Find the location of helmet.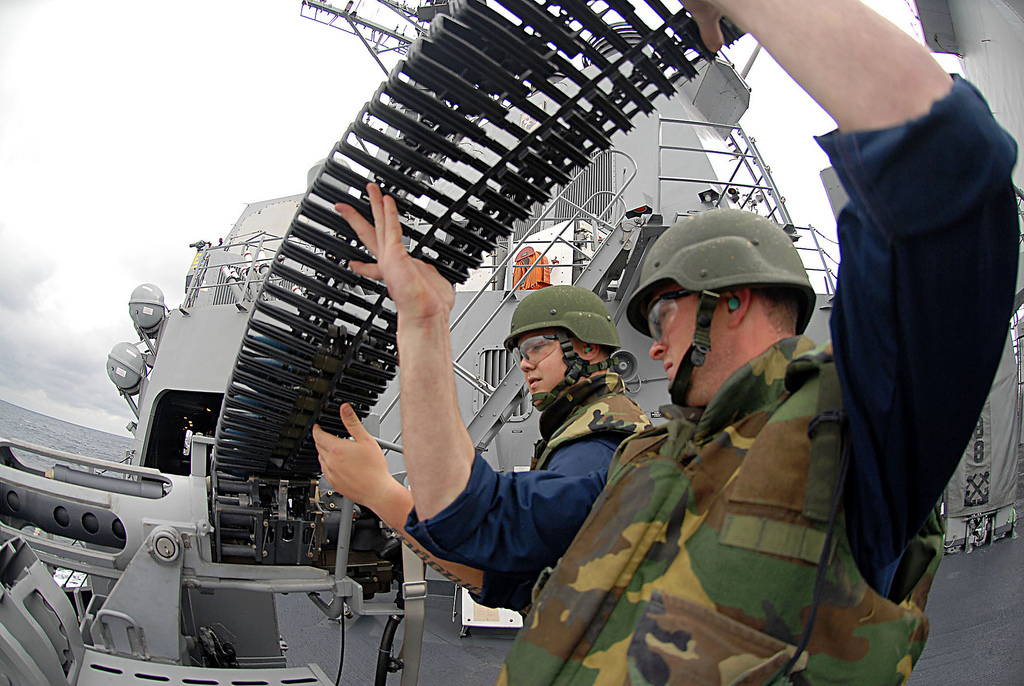
Location: bbox=(612, 216, 823, 429).
